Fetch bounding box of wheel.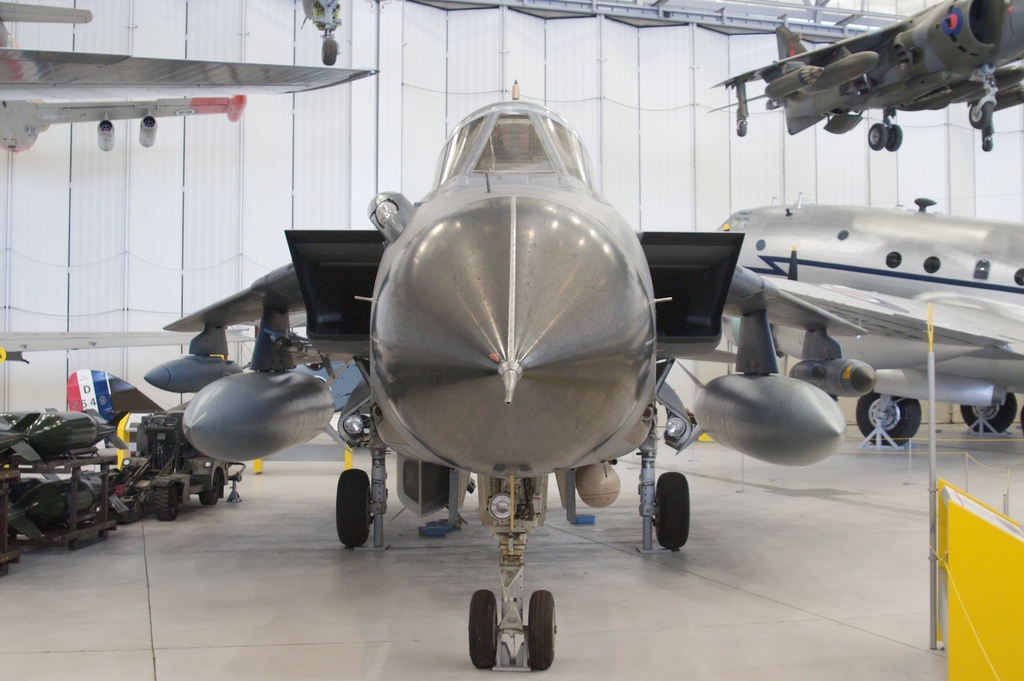
Bbox: region(959, 383, 1016, 428).
